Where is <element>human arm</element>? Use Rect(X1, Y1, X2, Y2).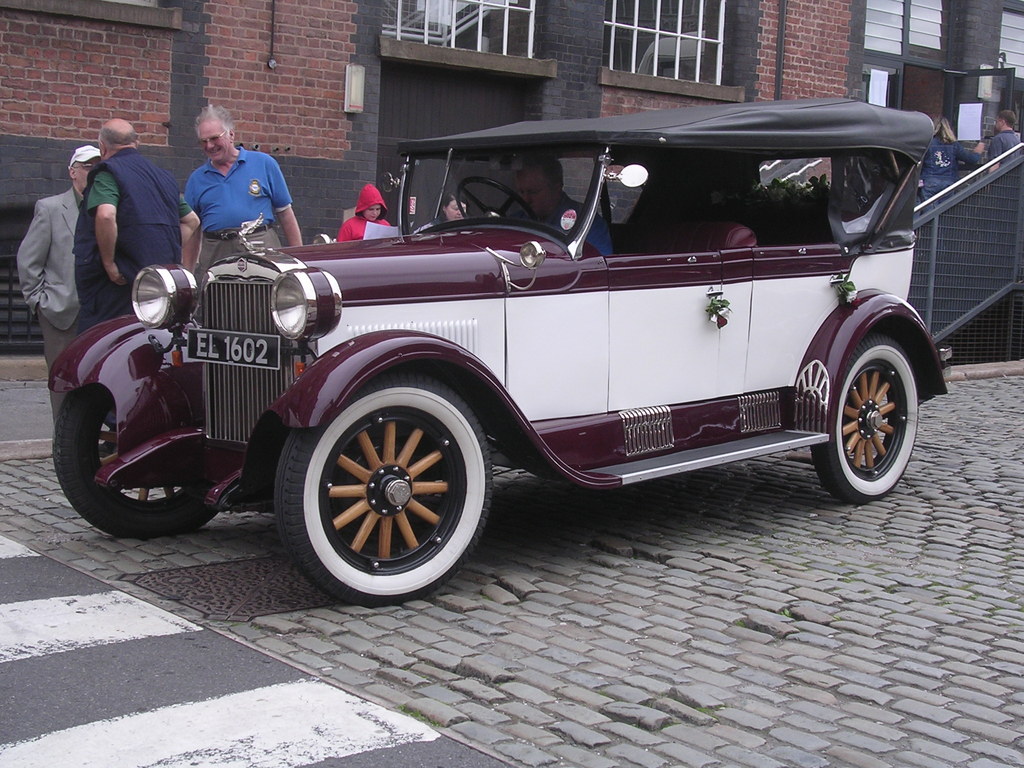
Rect(174, 189, 204, 241).
